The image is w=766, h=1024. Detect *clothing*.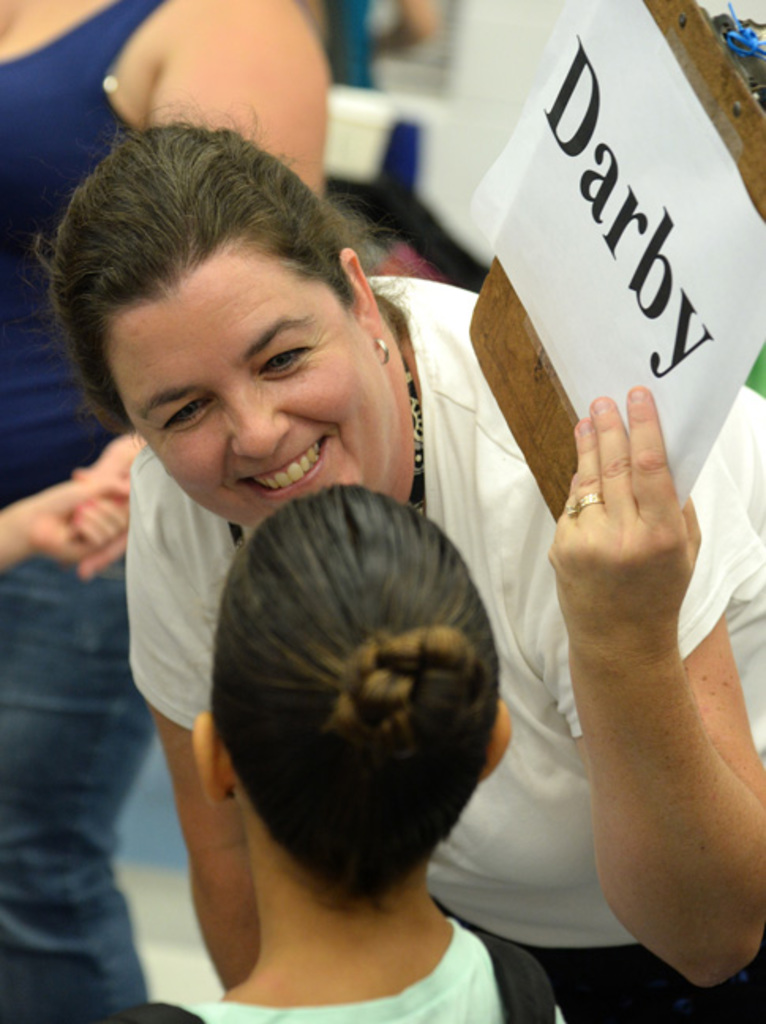
Detection: [186, 904, 556, 1022].
